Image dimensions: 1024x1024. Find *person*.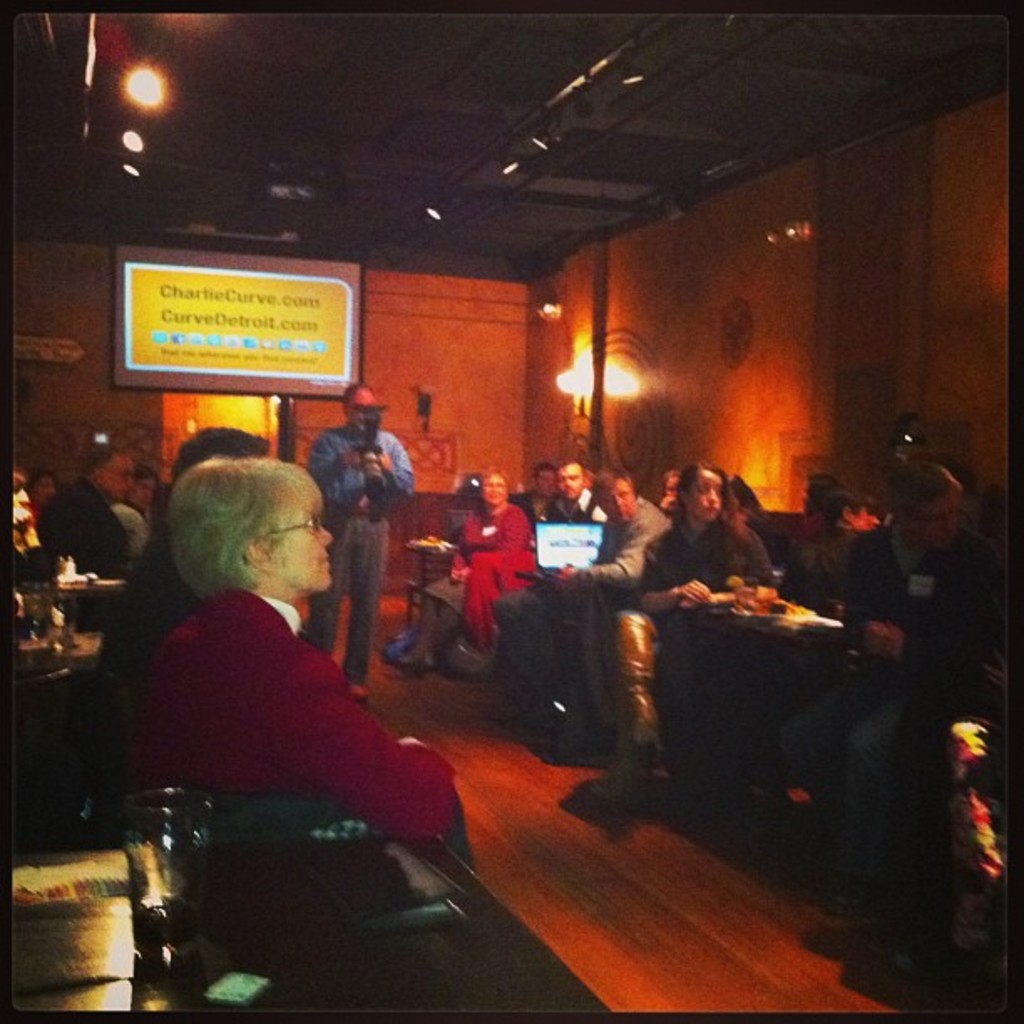
bbox(20, 470, 62, 542).
